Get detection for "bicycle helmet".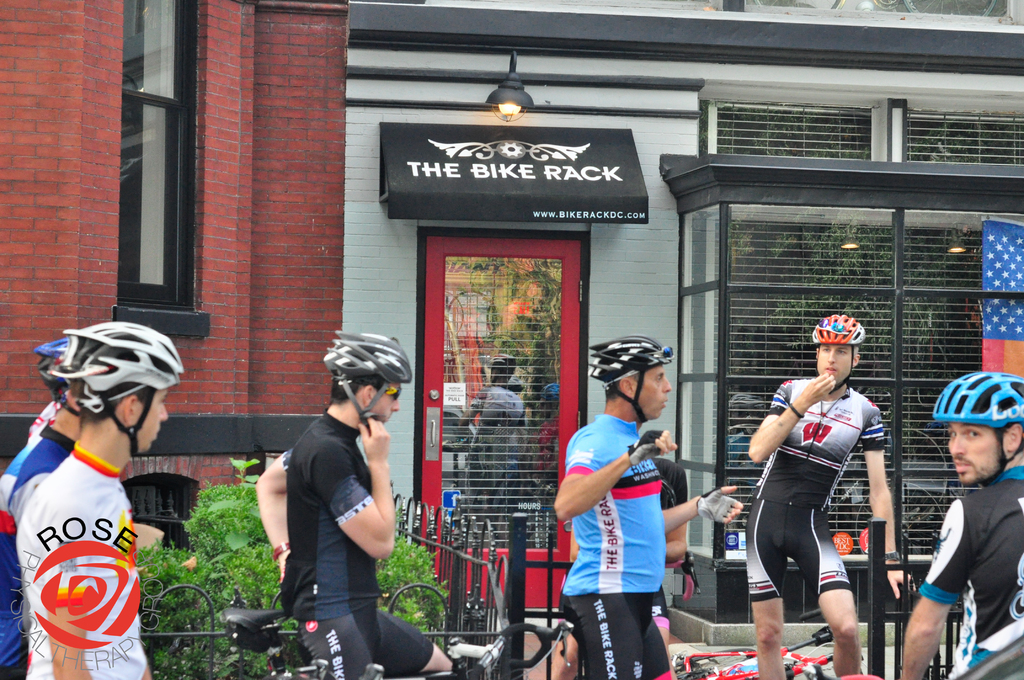
Detection: 586, 337, 681, 424.
